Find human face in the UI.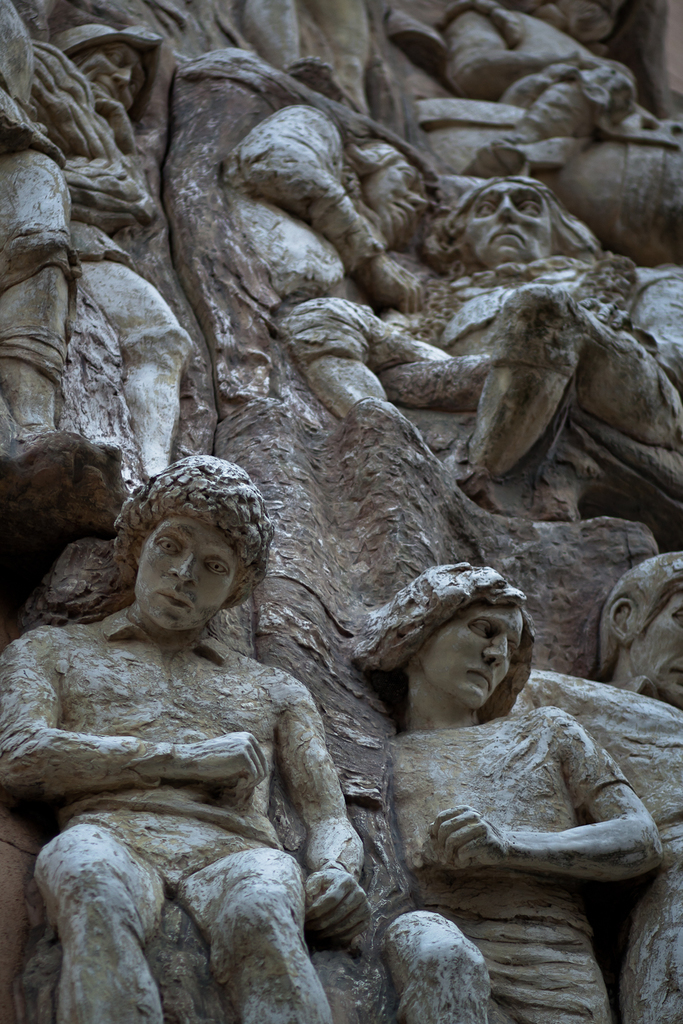
UI element at bbox=(415, 605, 529, 712).
